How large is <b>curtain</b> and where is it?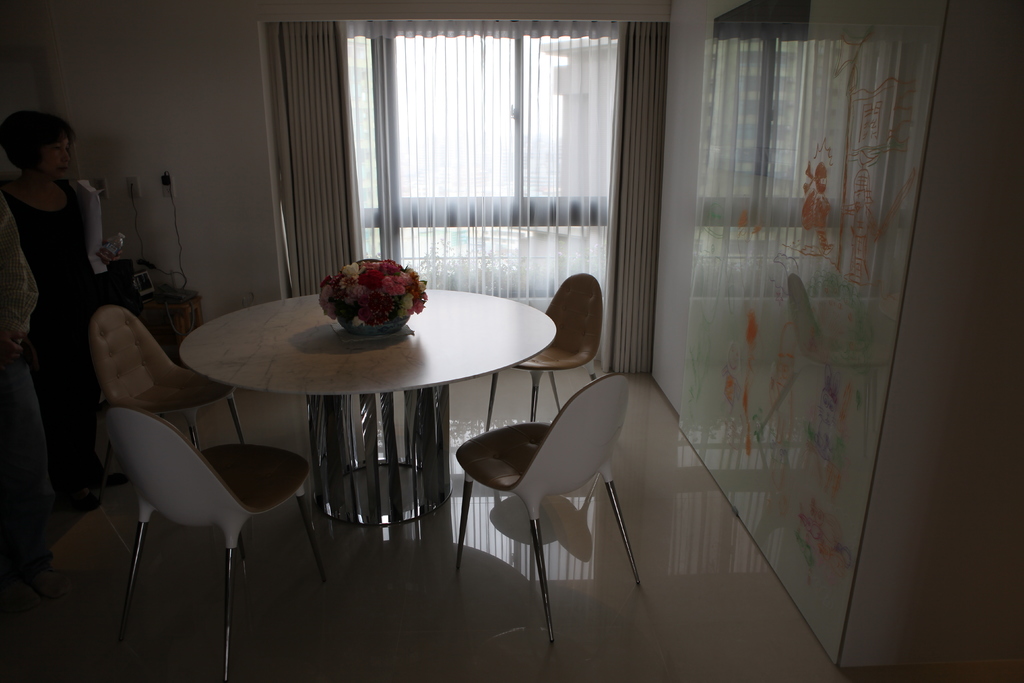
Bounding box: [351, 18, 621, 297].
